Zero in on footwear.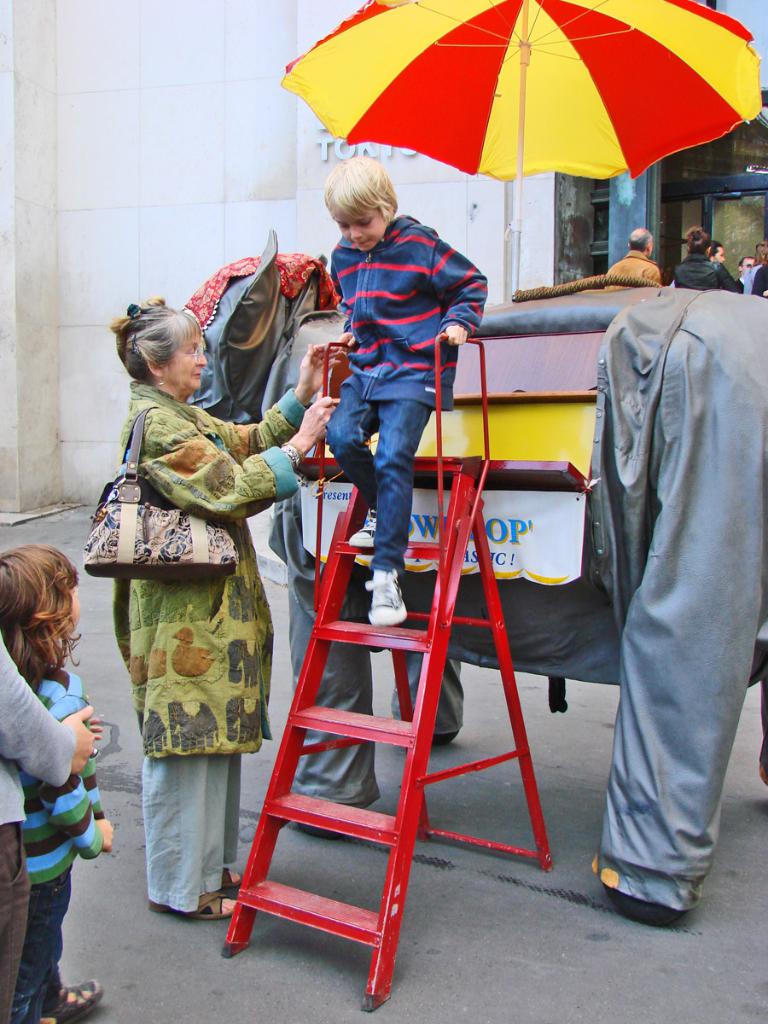
Zeroed in: Rect(364, 567, 406, 624).
